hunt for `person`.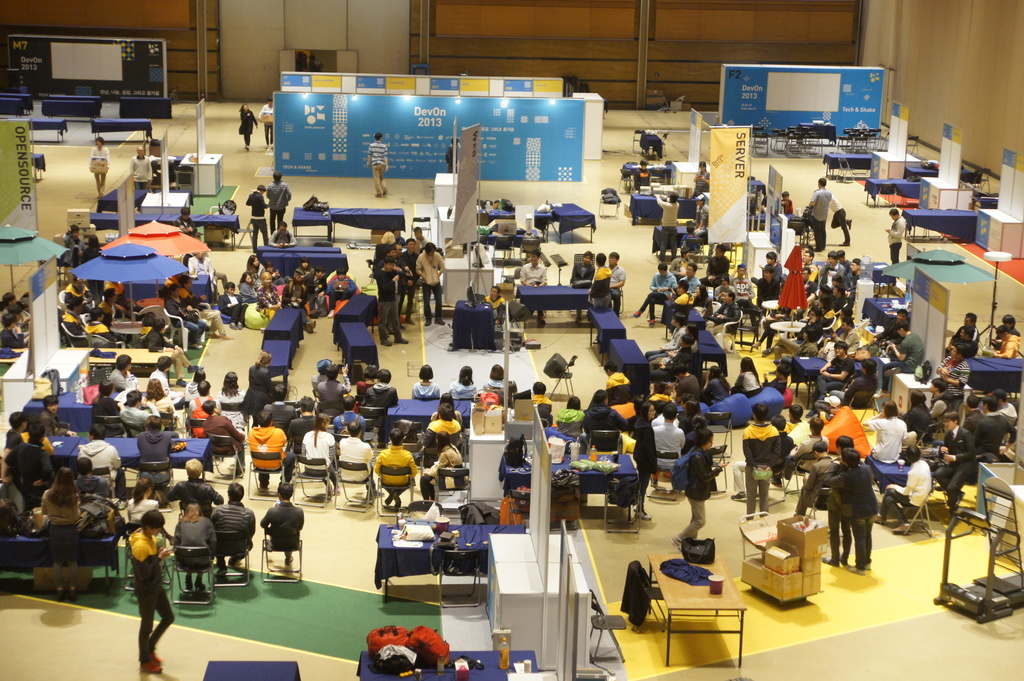
Hunted down at select_region(209, 485, 259, 582).
